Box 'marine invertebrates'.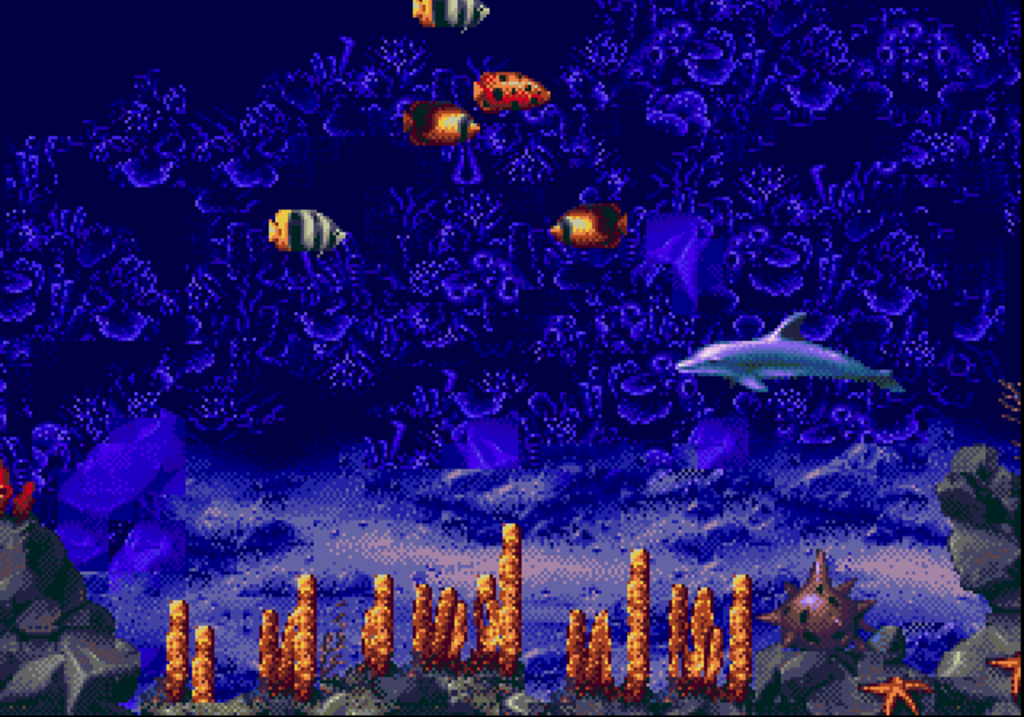
677:312:902:392.
